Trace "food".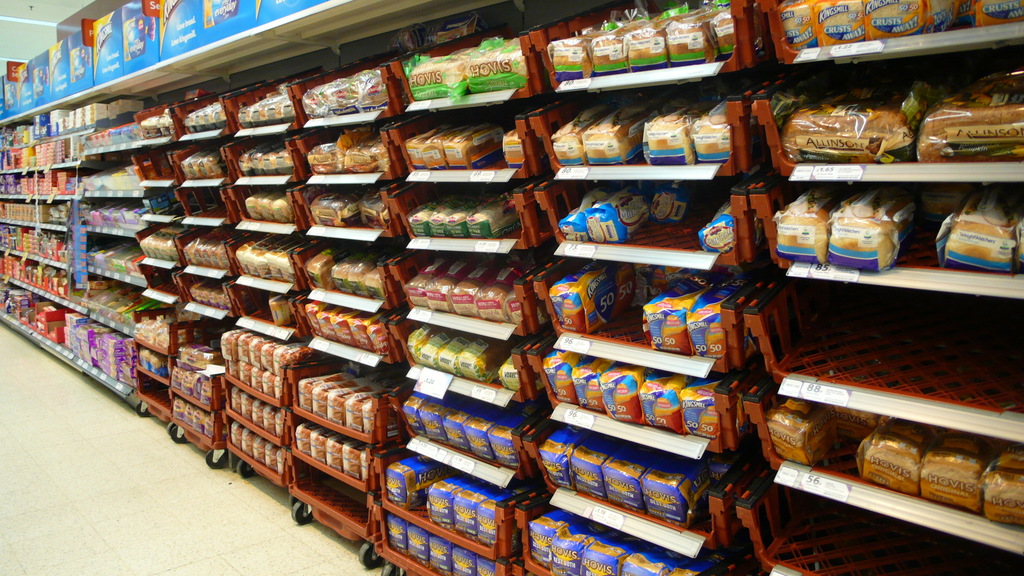
Traced to <box>191,407,206,433</box>.
